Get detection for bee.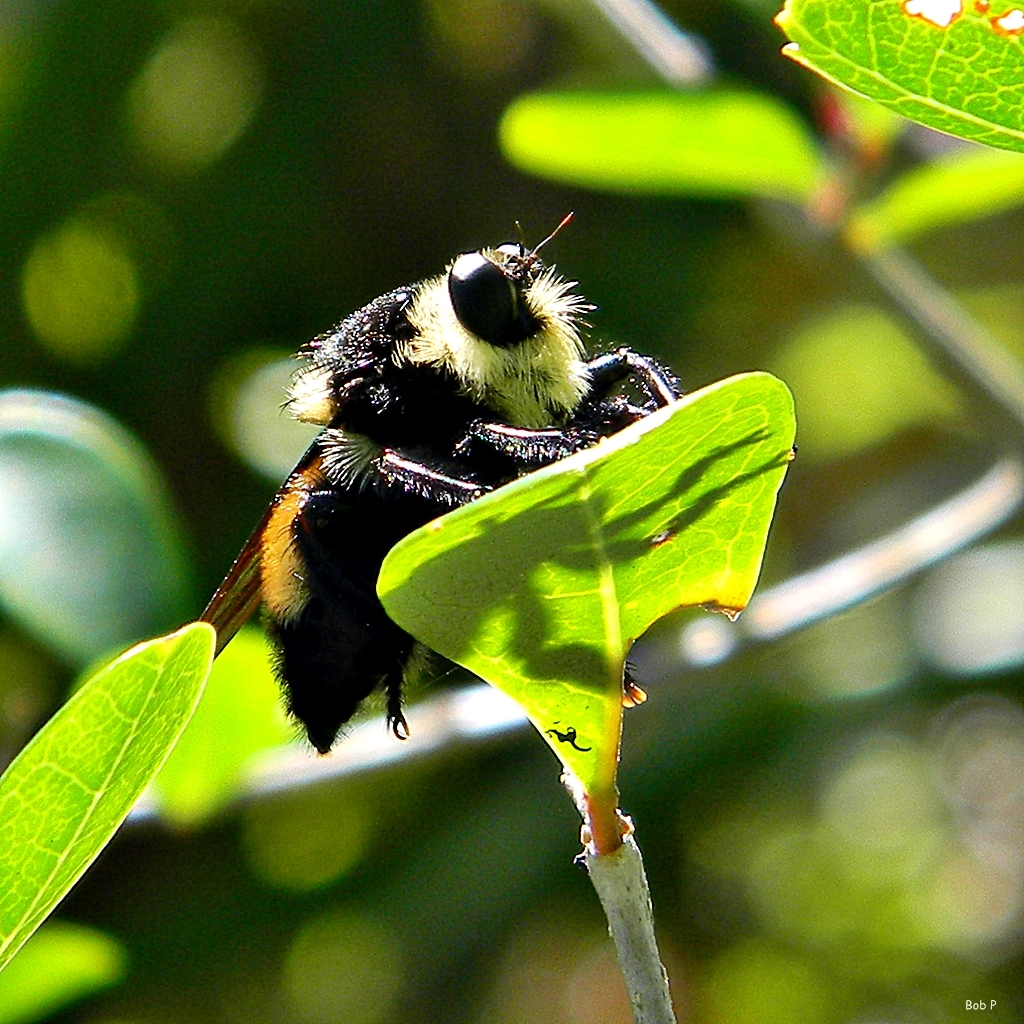
Detection: [left=187, top=243, right=729, bottom=763].
